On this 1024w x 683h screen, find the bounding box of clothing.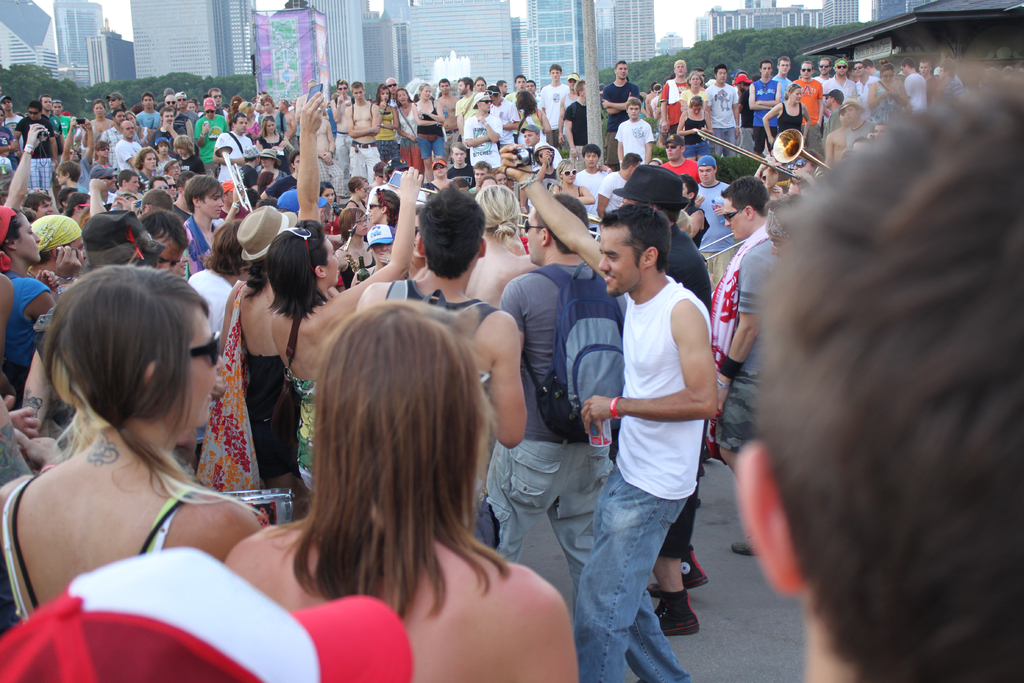
Bounding box: left=234, top=320, right=305, bottom=497.
